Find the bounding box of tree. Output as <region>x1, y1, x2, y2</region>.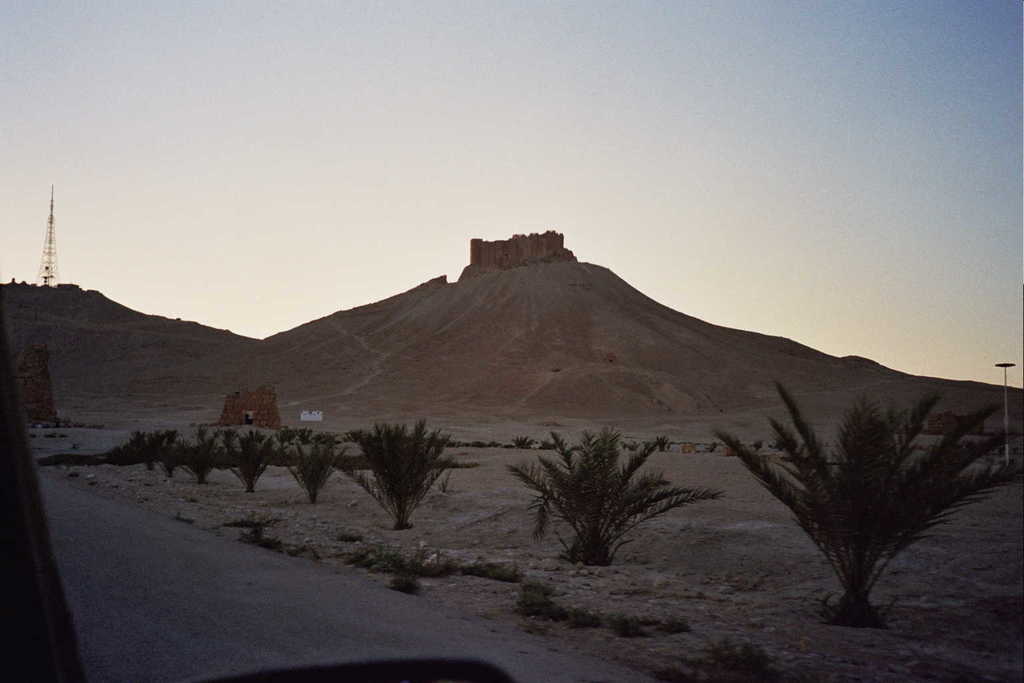
<region>280, 436, 345, 504</region>.
